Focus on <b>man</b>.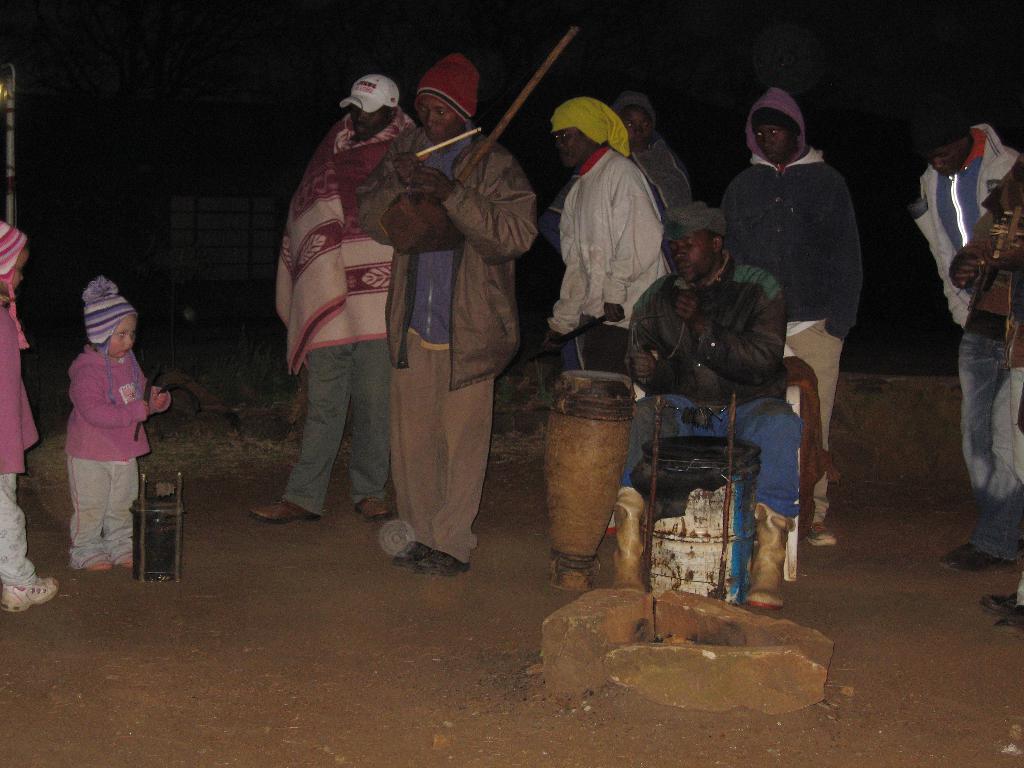
Focused at pyautogui.locateOnScreen(934, 155, 1023, 575).
